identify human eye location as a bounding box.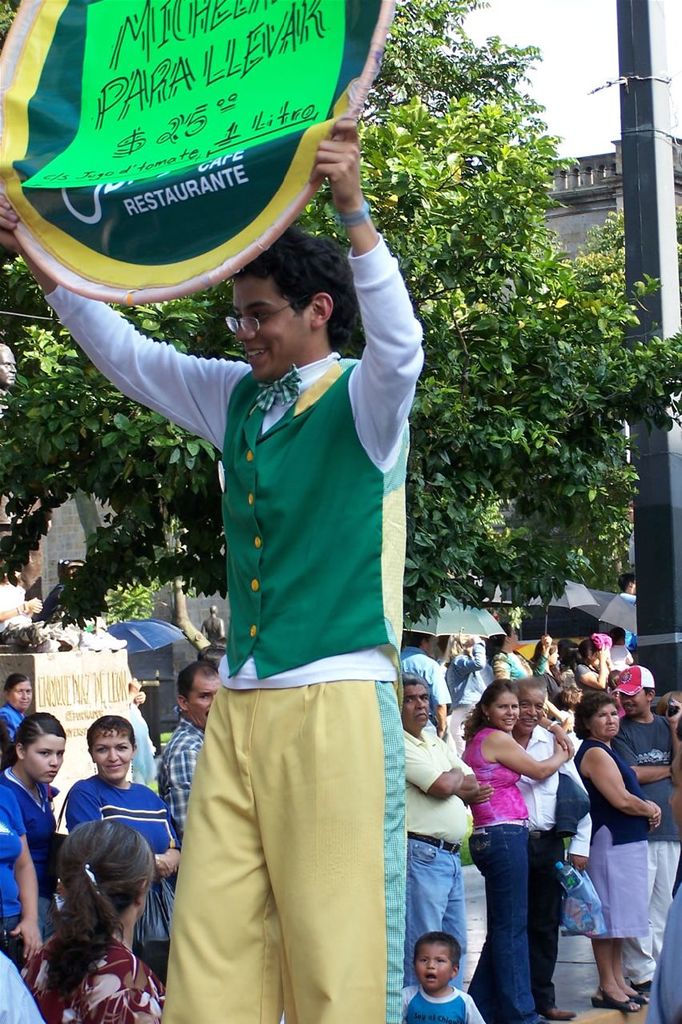
bbox=(198, 694, 212, 702).
